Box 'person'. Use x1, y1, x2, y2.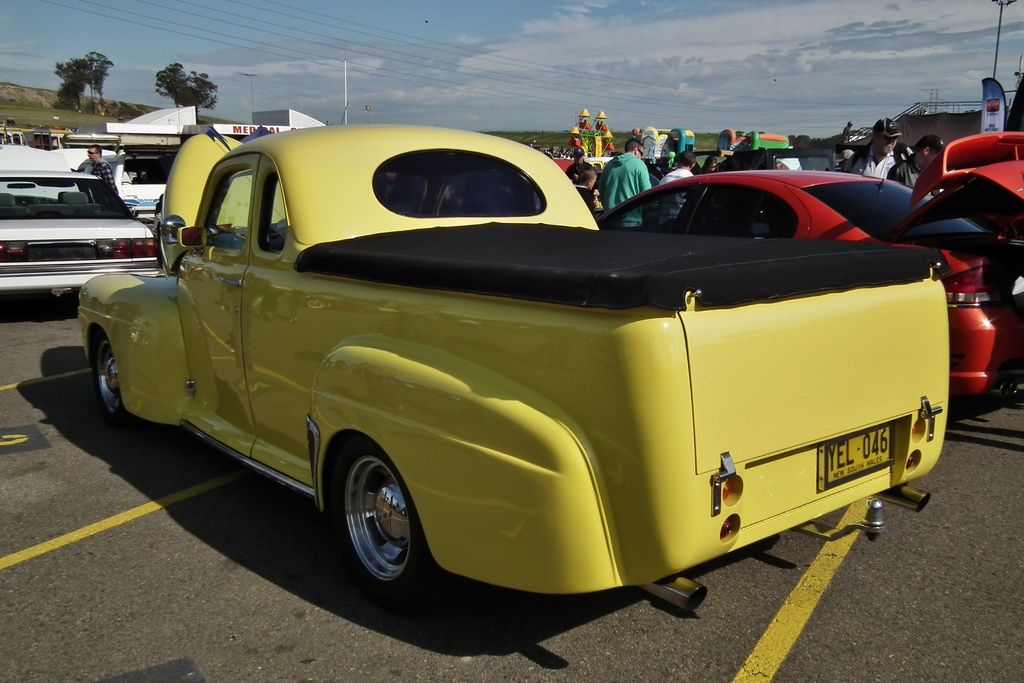
889, 129, 943, 186.
